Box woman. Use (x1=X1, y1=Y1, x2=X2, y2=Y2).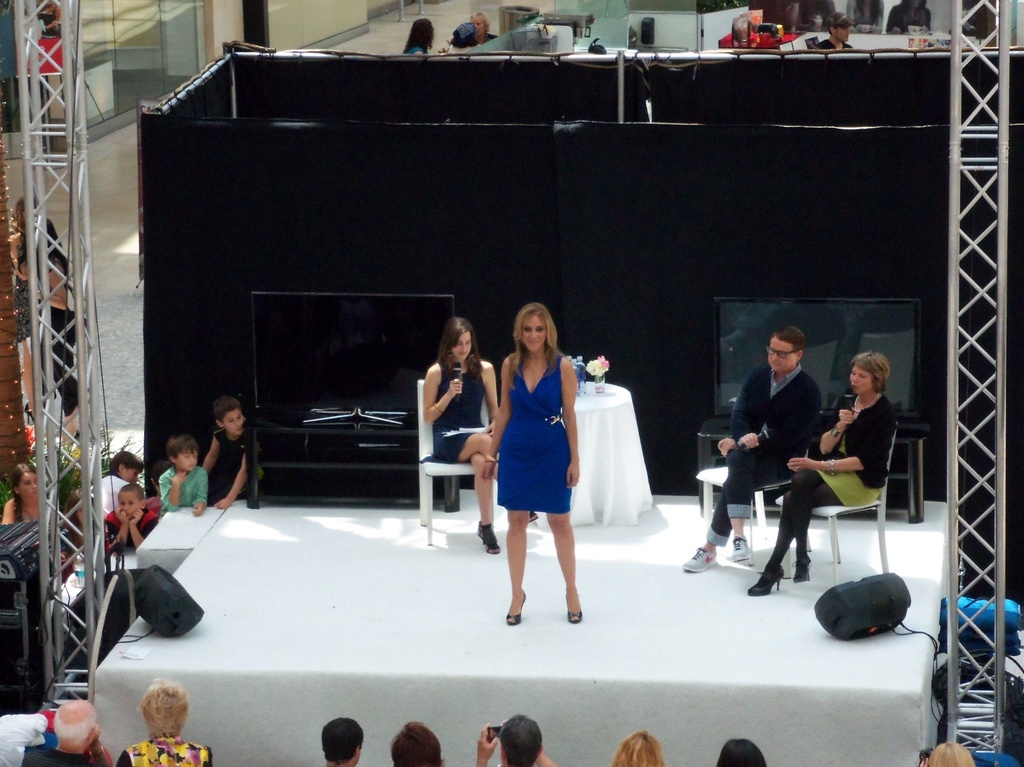
(x1=611, y1=730, x2=663, y2=766).
